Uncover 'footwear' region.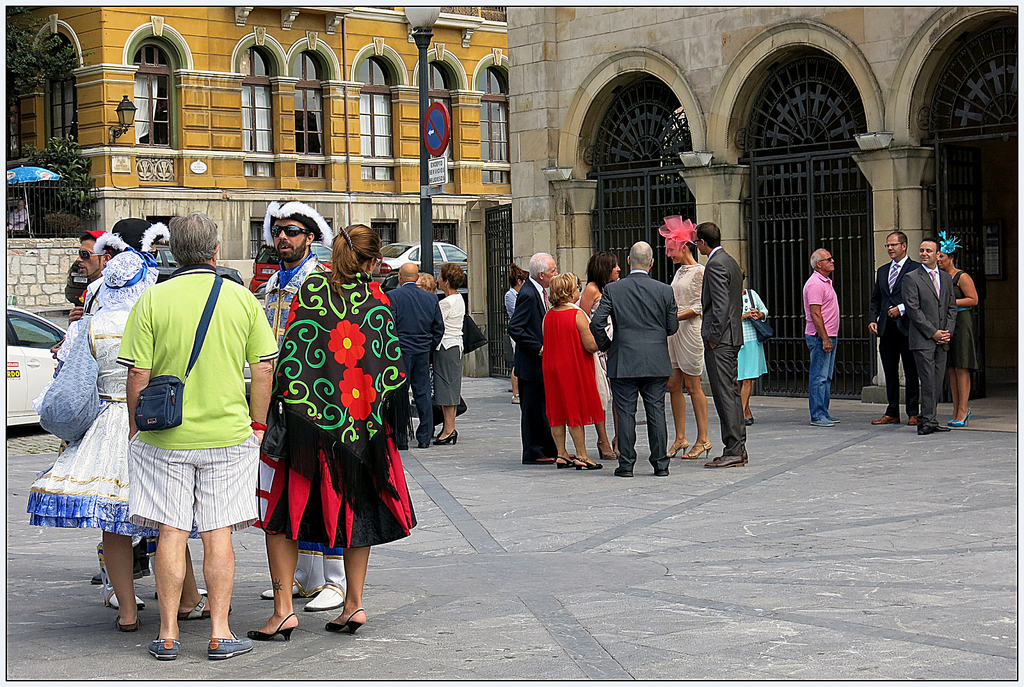
Uncovered: box(939, 423, 950, 434).
